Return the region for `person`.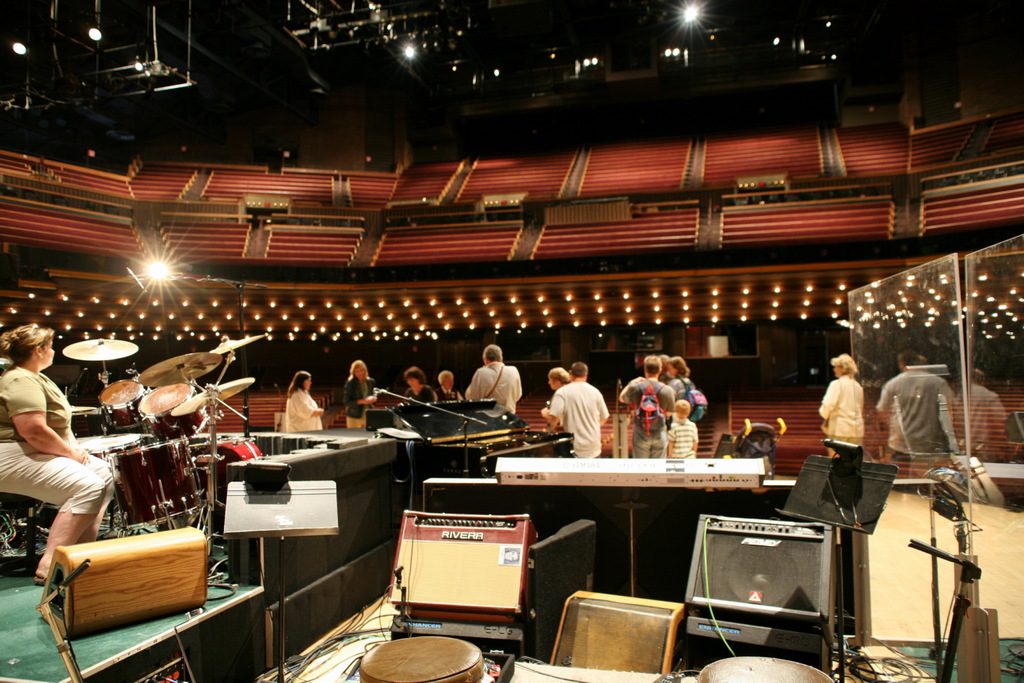
(x1=0, y1=322, x2=119, y2=586).
